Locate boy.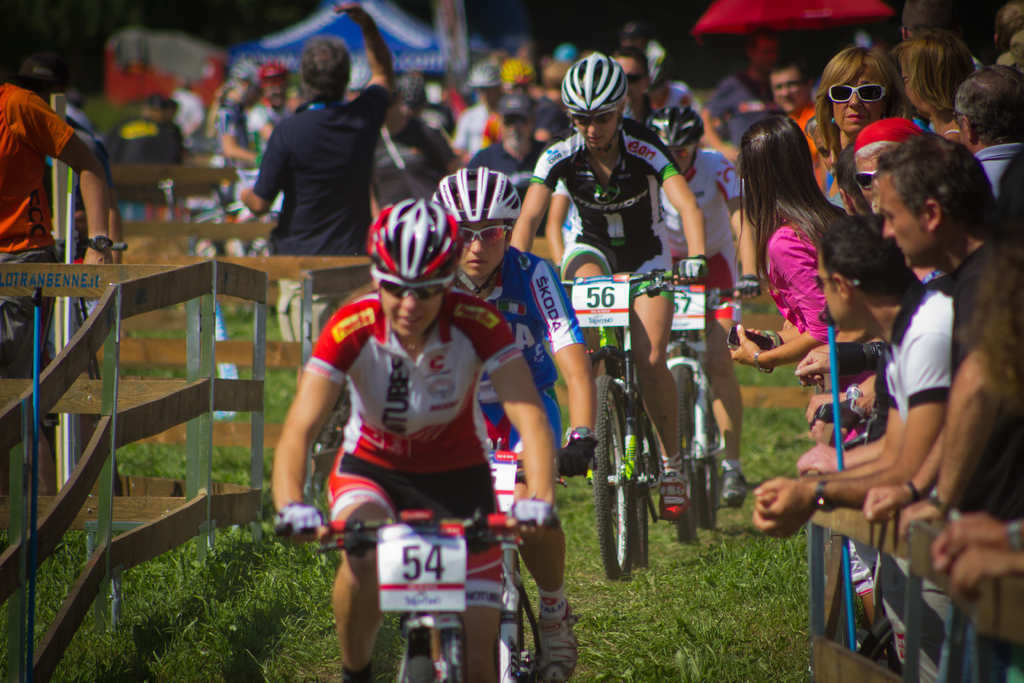
Bounding box: [left=273, top=199, right=568, bottom=682].
